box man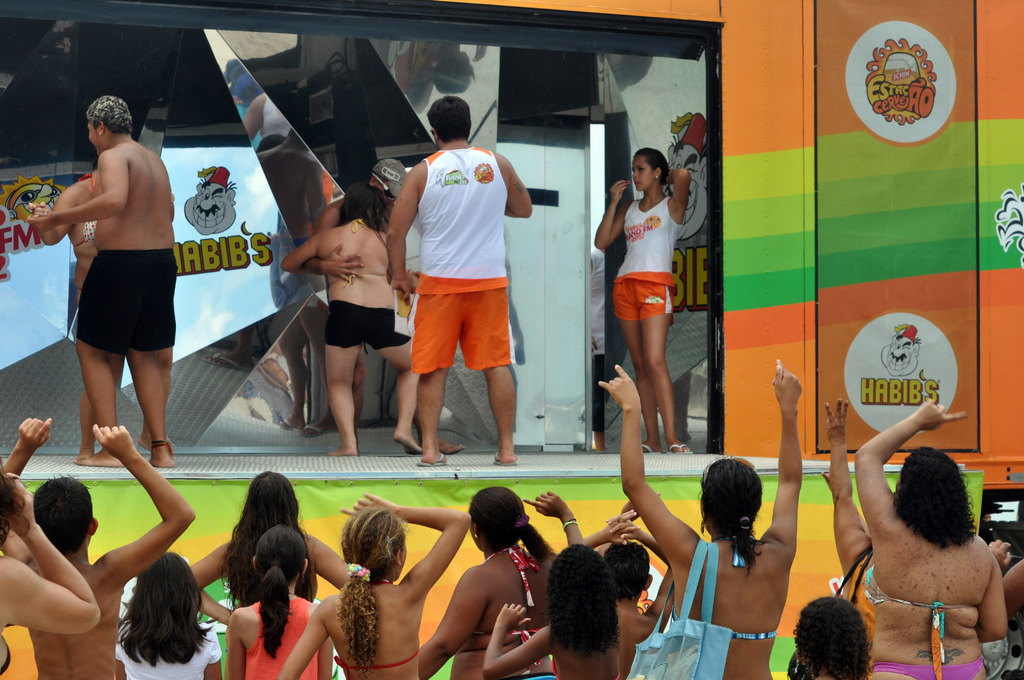
Rect(24, 94, 178, 465)
